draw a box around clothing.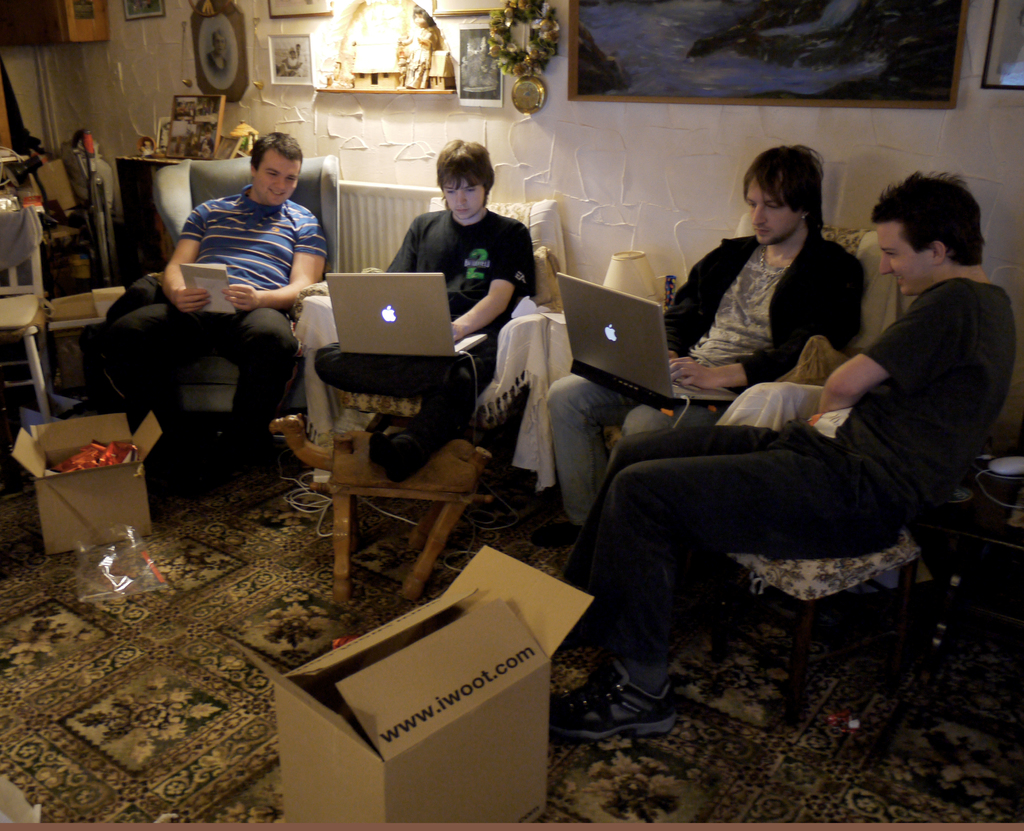
Rect(106, 185, 325, 470).
